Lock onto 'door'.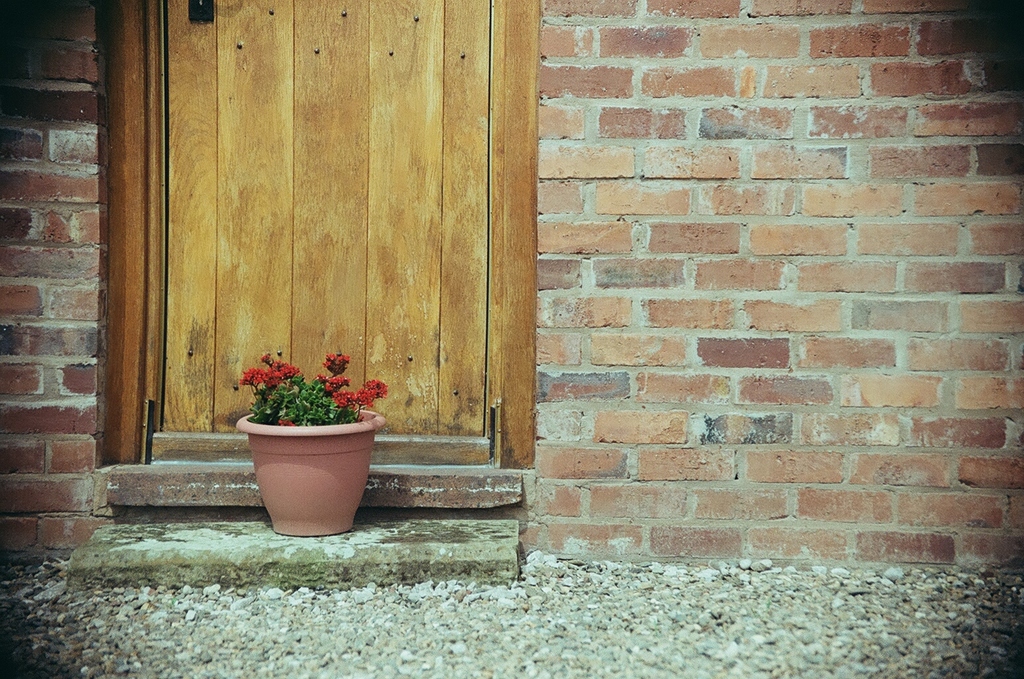
Locked: <bbox>105, 0, 536, 456</bbox>.
